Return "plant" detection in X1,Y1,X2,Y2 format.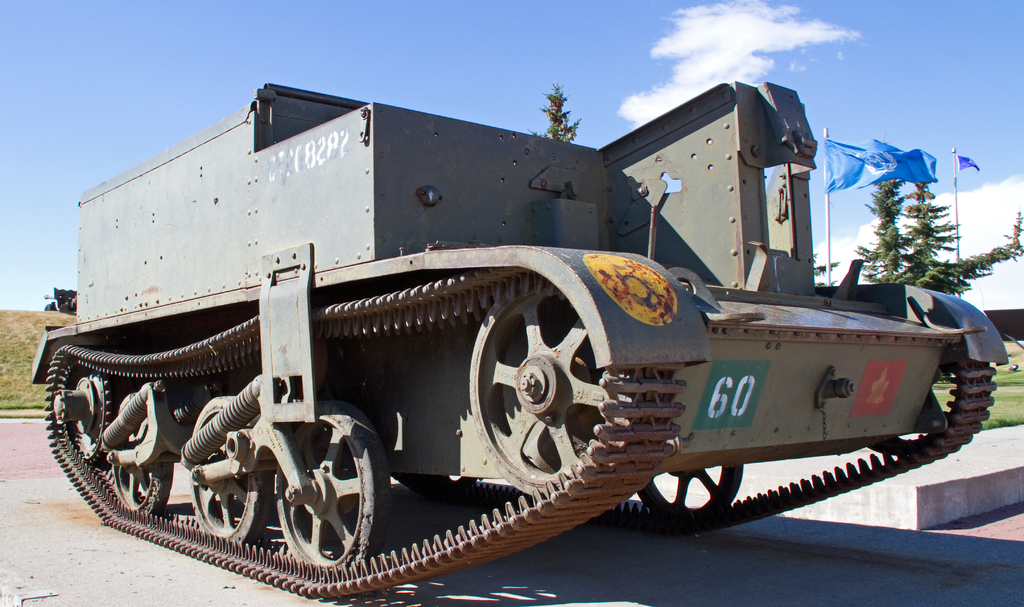
812,250,838,289.
